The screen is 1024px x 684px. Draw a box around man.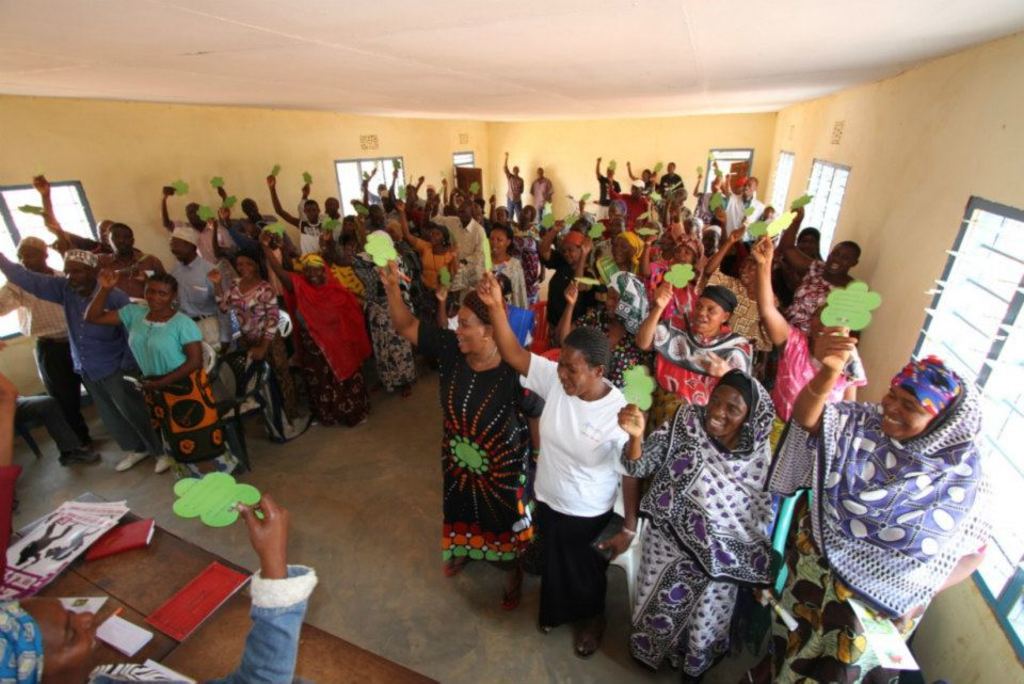
(left=716, top=177, right=763, bottom=237).
